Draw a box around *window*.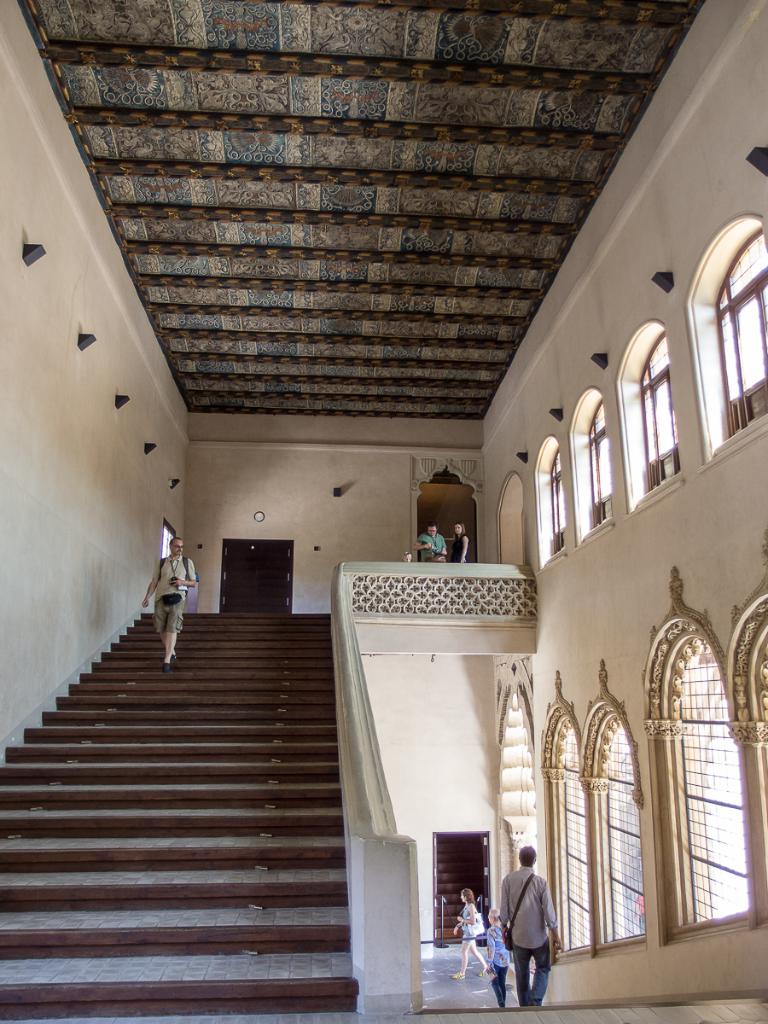
[586, 702, 648, 951].
